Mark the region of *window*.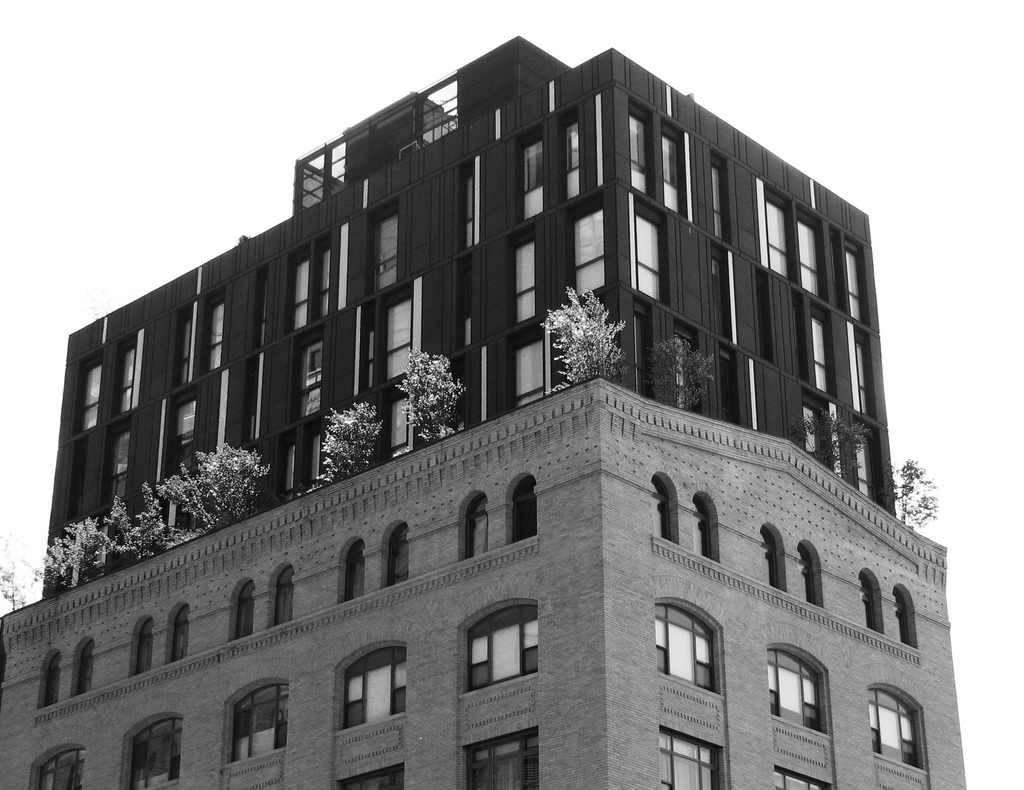
Region: rect(799, 534, 819, 609).
